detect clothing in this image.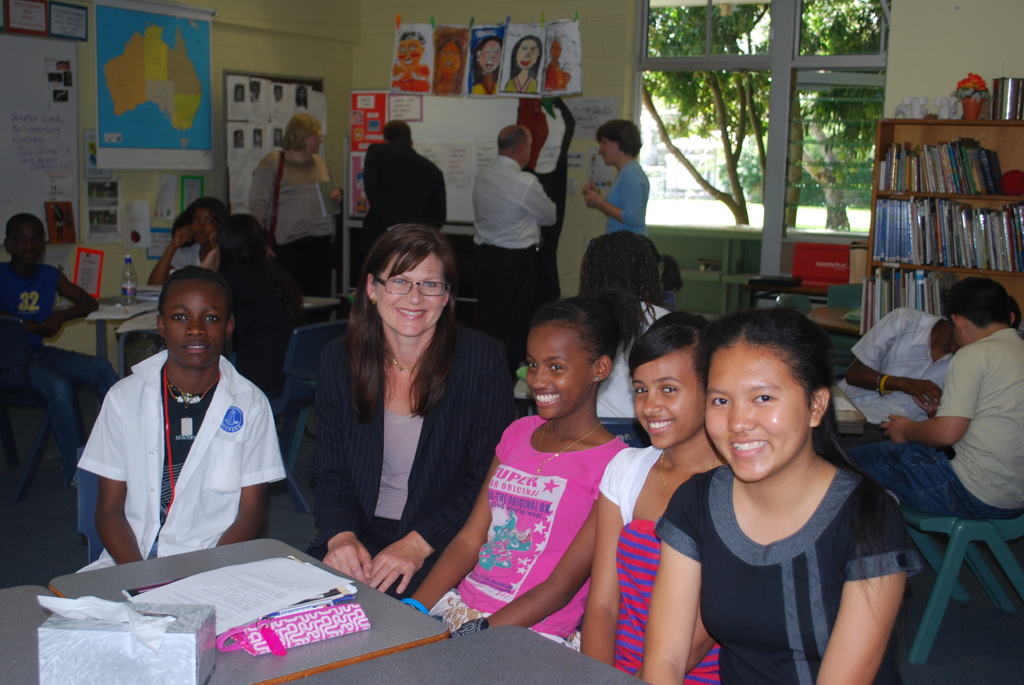
Detection: 825:325:1023:521.
